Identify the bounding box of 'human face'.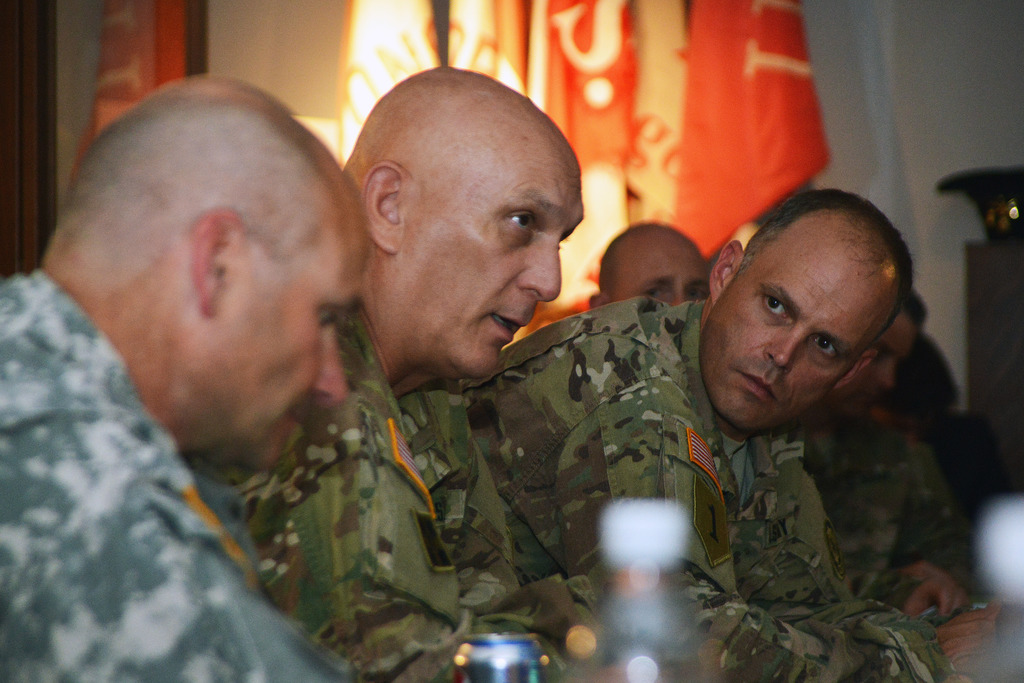
(195,224,375,467).
